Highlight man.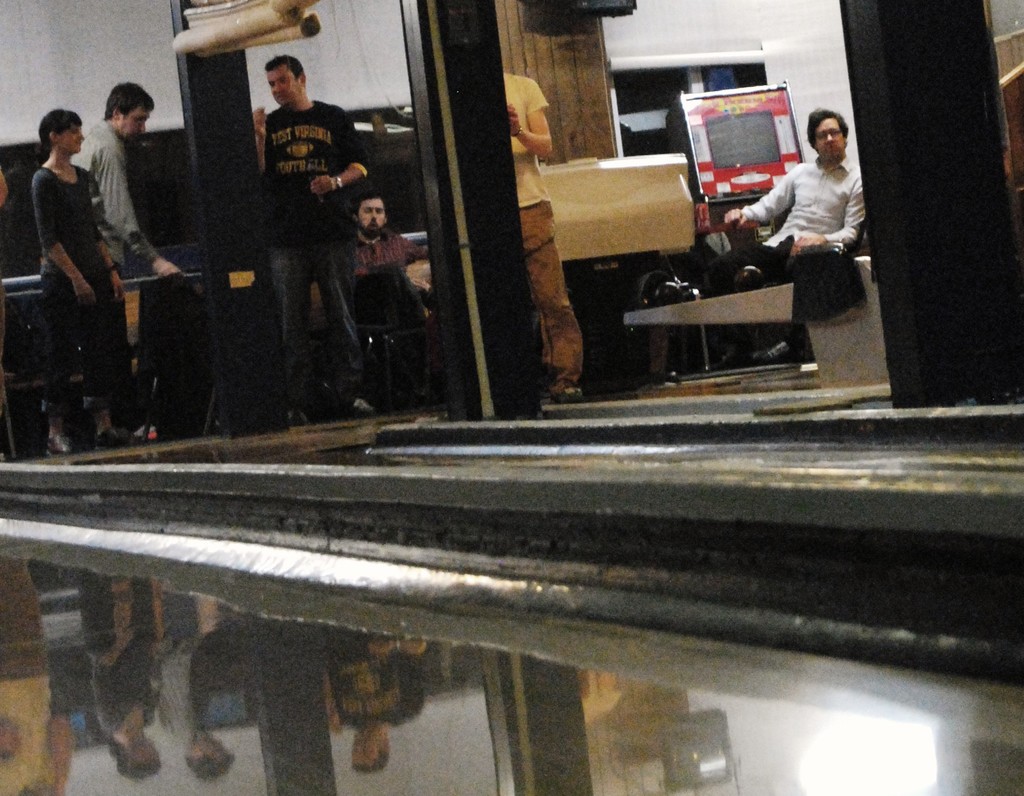
Highlighted region: left=350, top=189, right=426, bottom=328.
